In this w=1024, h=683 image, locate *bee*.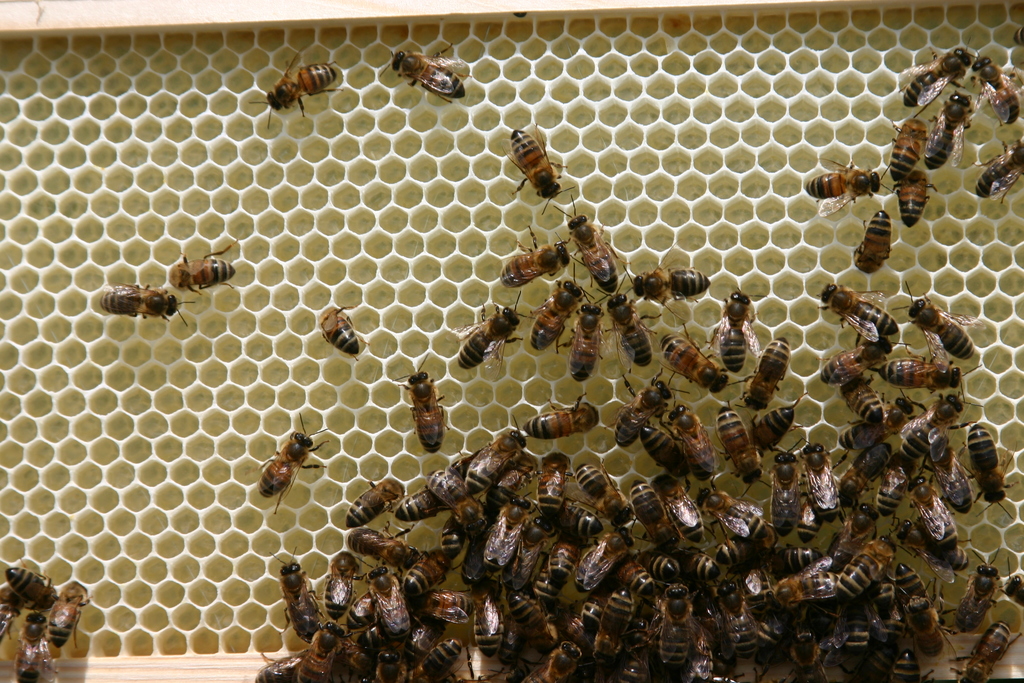
Bounding box: left=498, top=218, right=580, bottom=284.
